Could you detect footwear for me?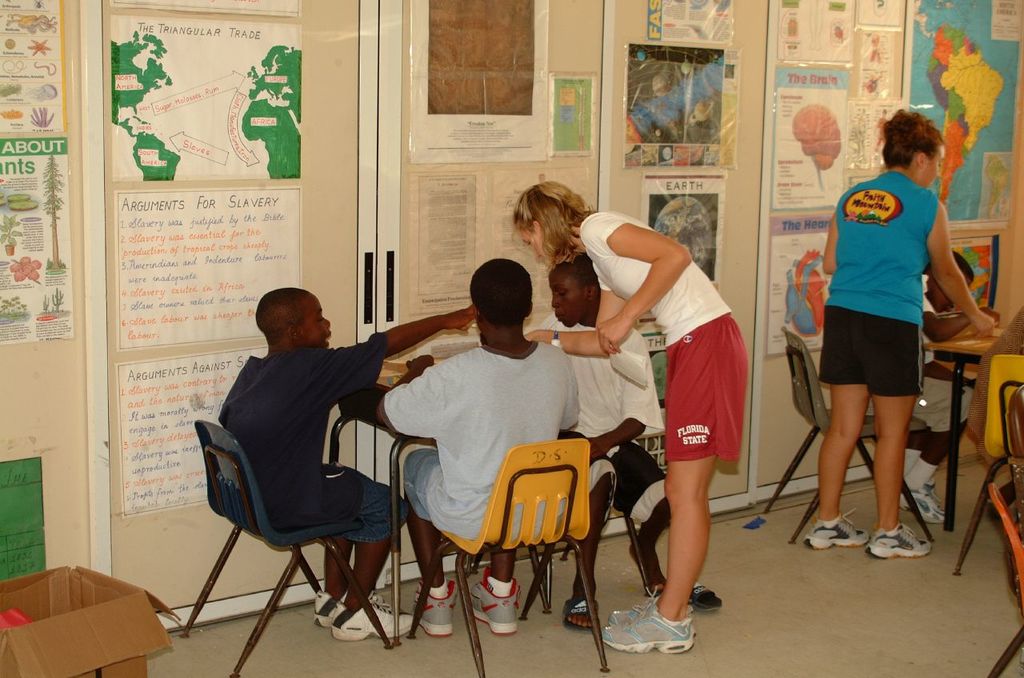
Detection result: 559 591 606 639.
